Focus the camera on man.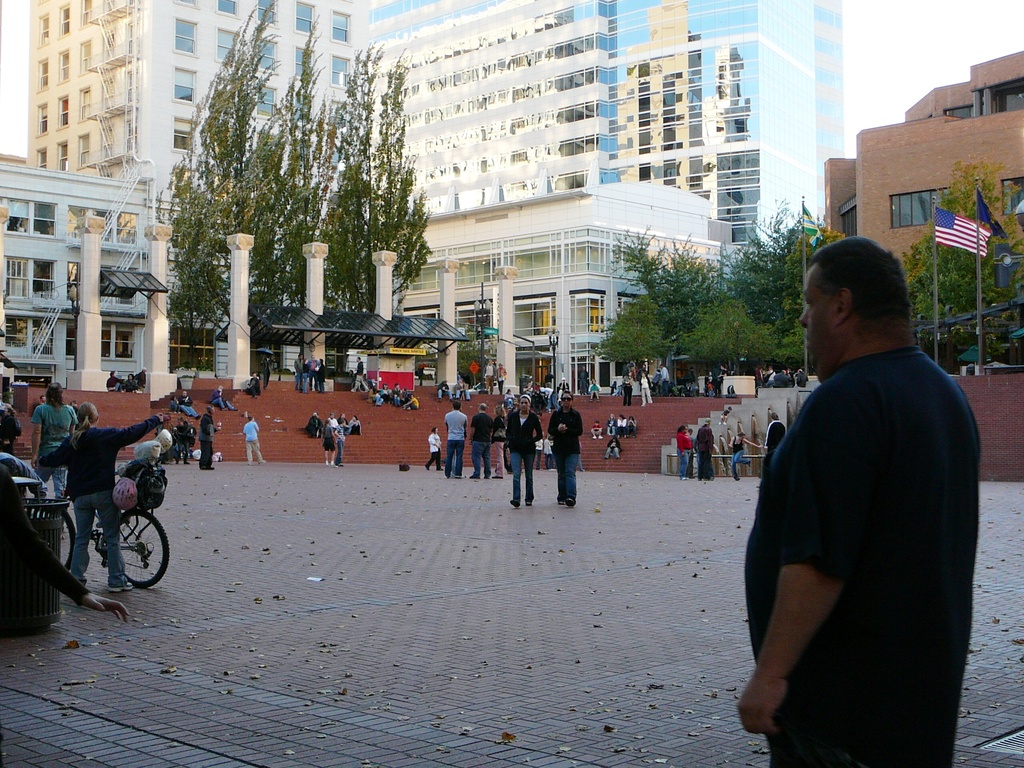
Focus region: <bbox>764, 365, 774, 387</bbox>.
